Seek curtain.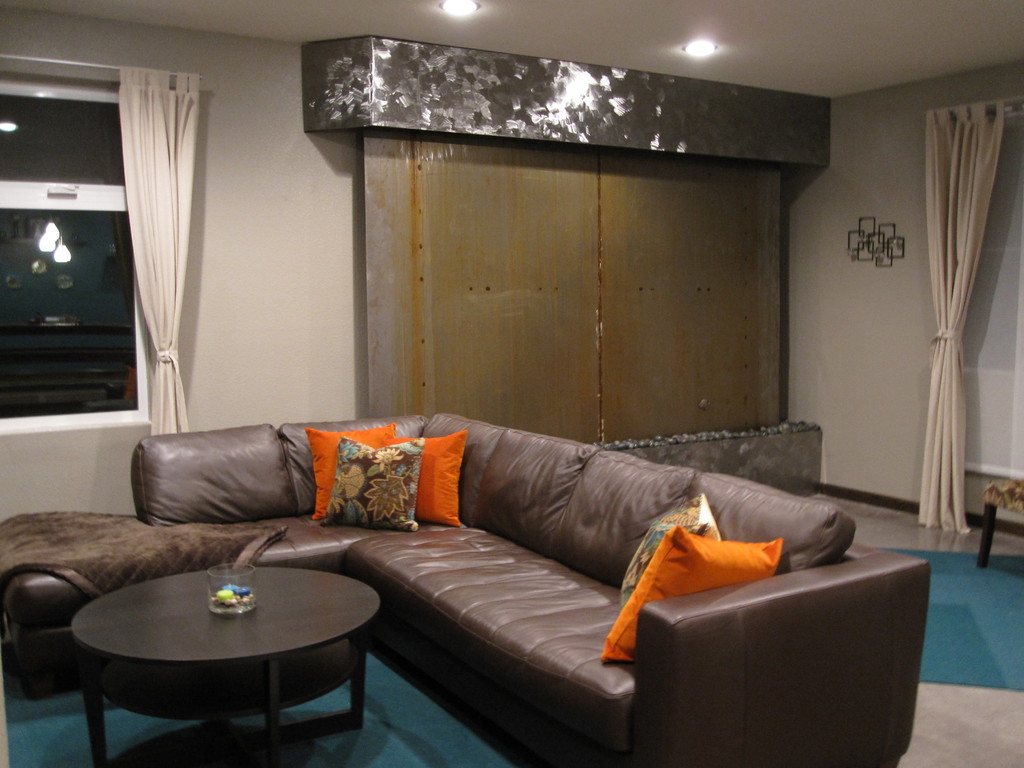
913,99,1007,532.
